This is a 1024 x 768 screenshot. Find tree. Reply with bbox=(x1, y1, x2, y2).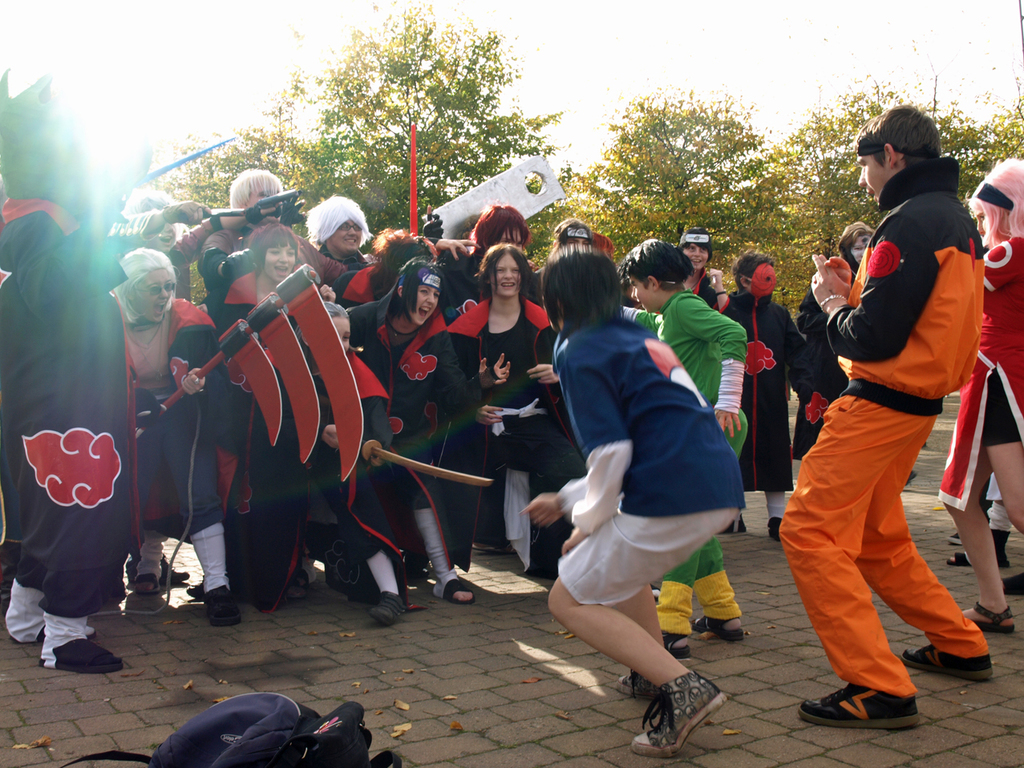
bbox=(270, 30, 550, 213).
